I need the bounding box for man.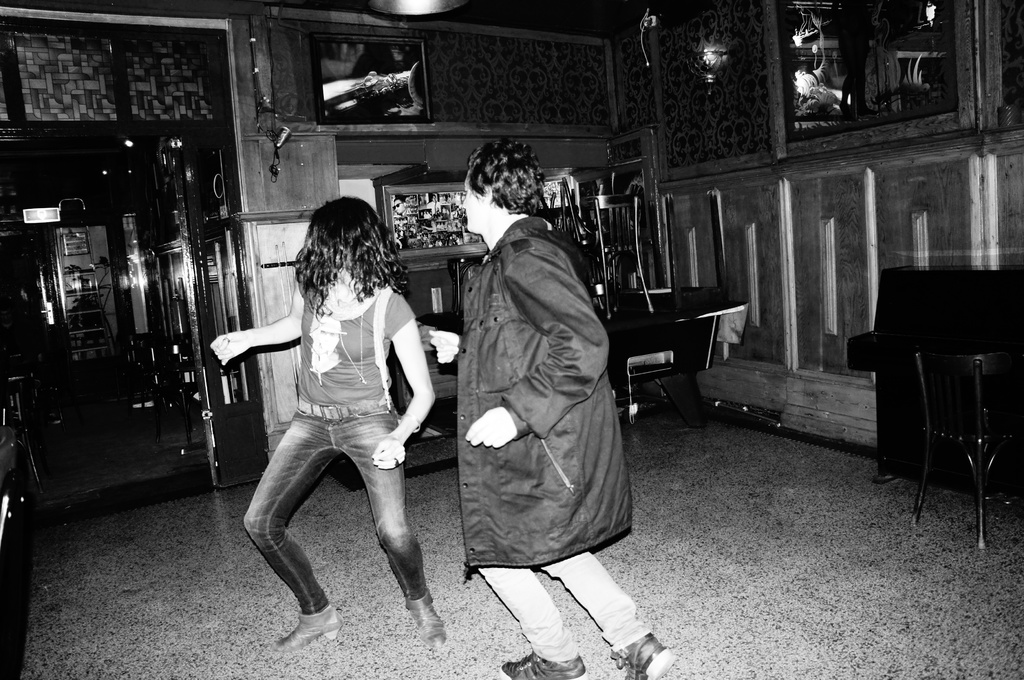
Here it is: left=420, top=131, right=673, bottom=679.
